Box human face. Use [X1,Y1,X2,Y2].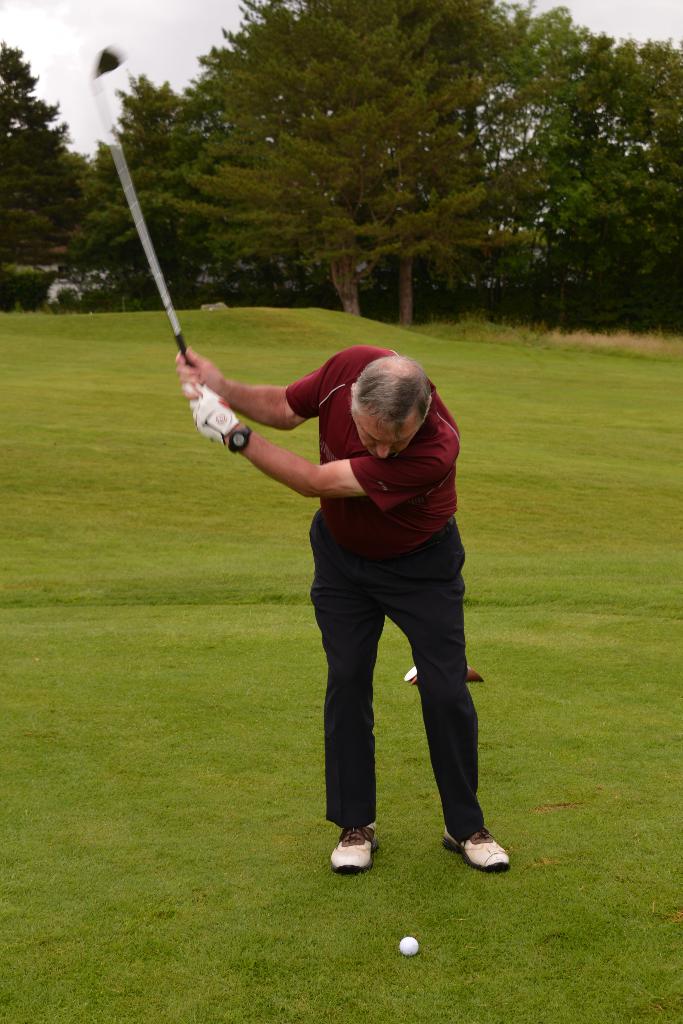
[351,408,420,466].
